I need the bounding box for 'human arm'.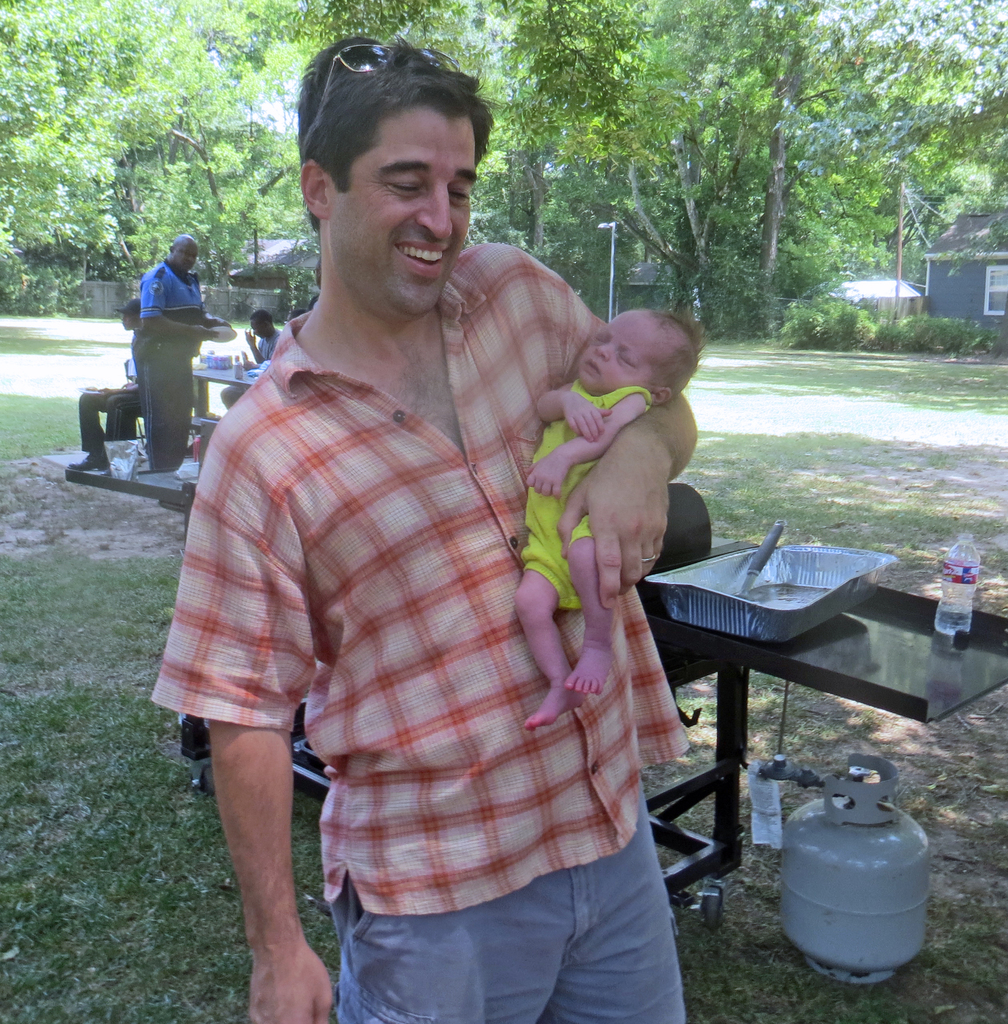
Here it is: Rect(141, 278, 201, 351).
